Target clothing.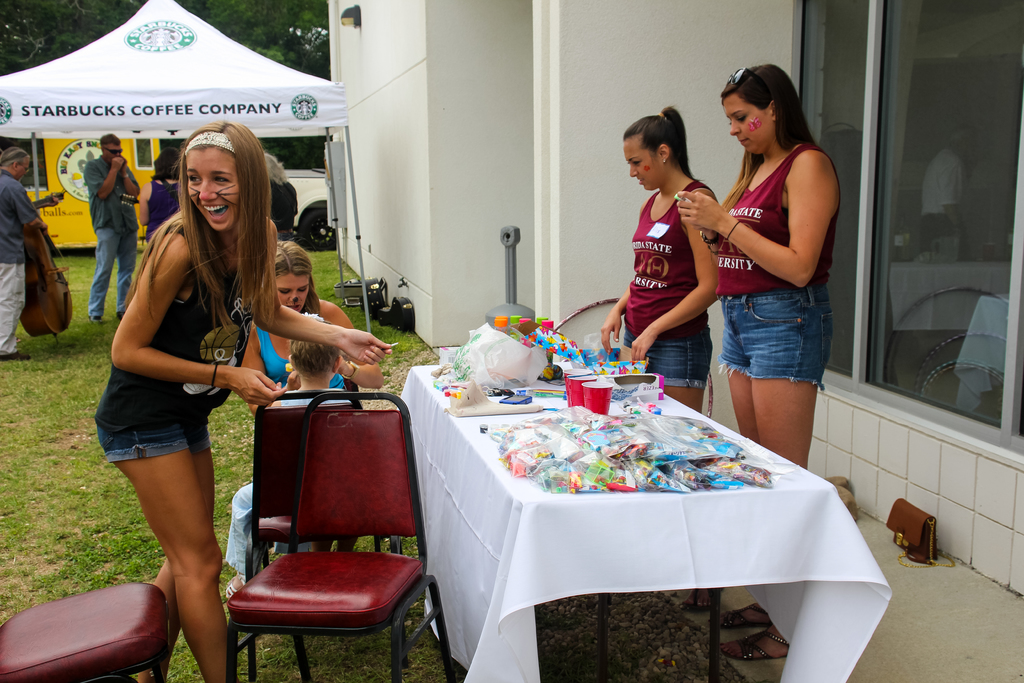
Target region: 622:156:727:371.
